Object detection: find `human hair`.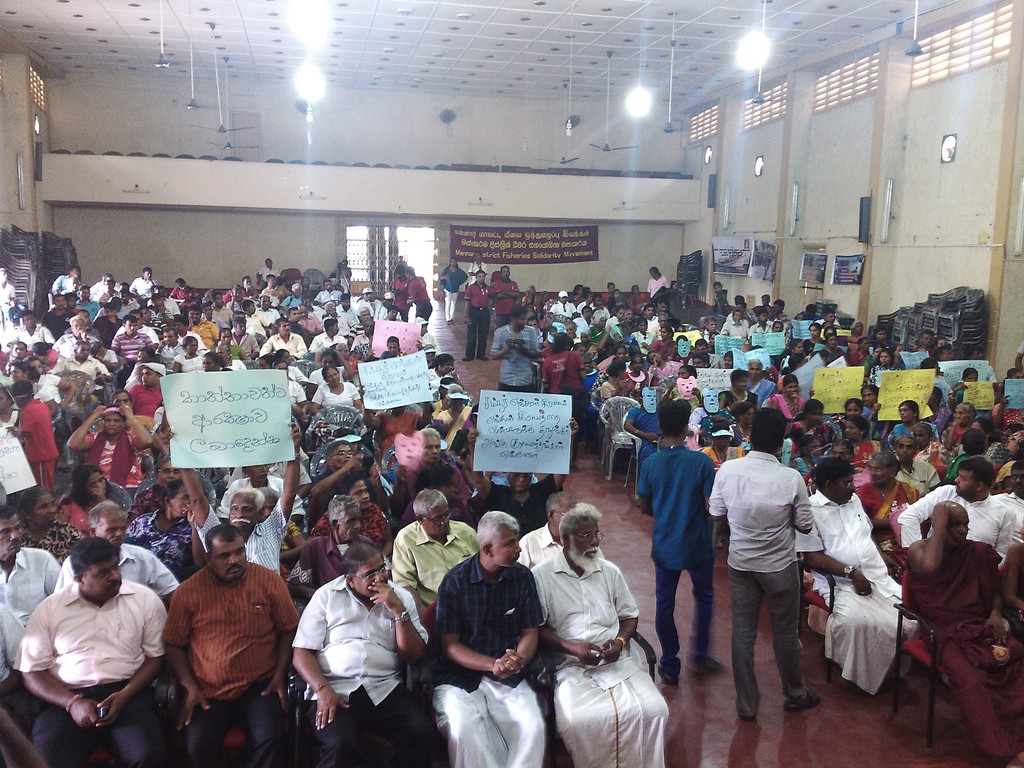
450 257 459 268.
